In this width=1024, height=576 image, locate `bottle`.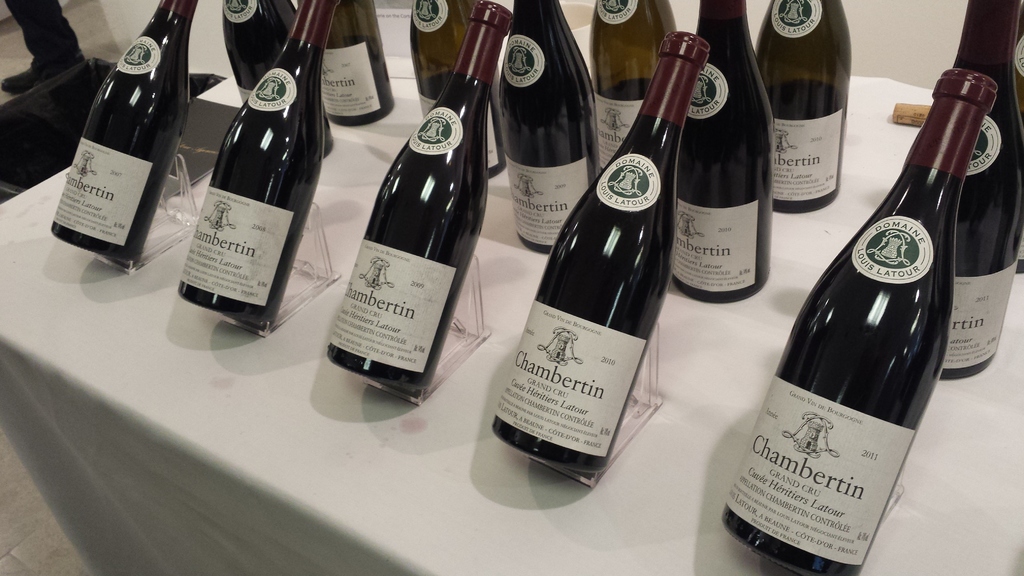
Bounding box: [x1=52, y1=0, x2=198, y2=248].
